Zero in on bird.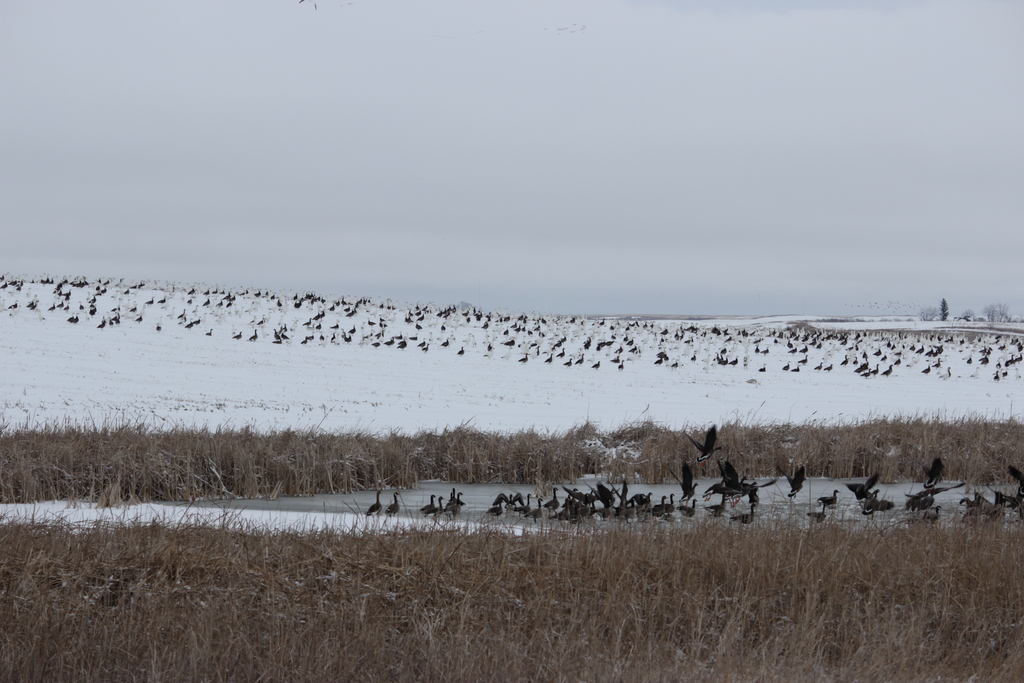
Zeroed in: <bbox>536, 498, 543, 520</bbox>.
